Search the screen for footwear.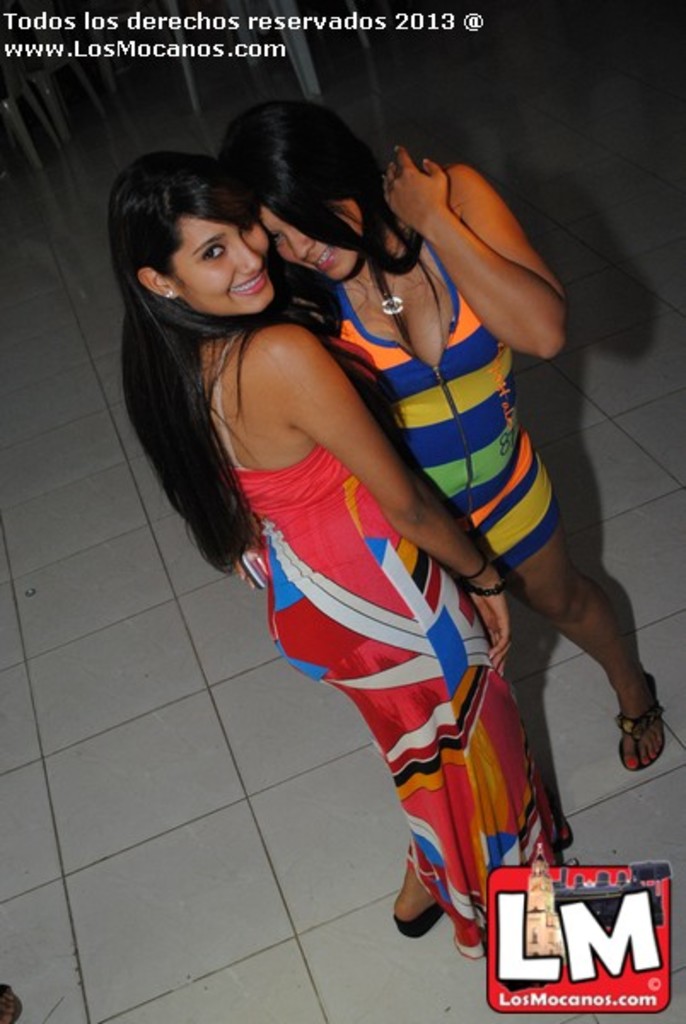
Found at 602 689 674 773.
